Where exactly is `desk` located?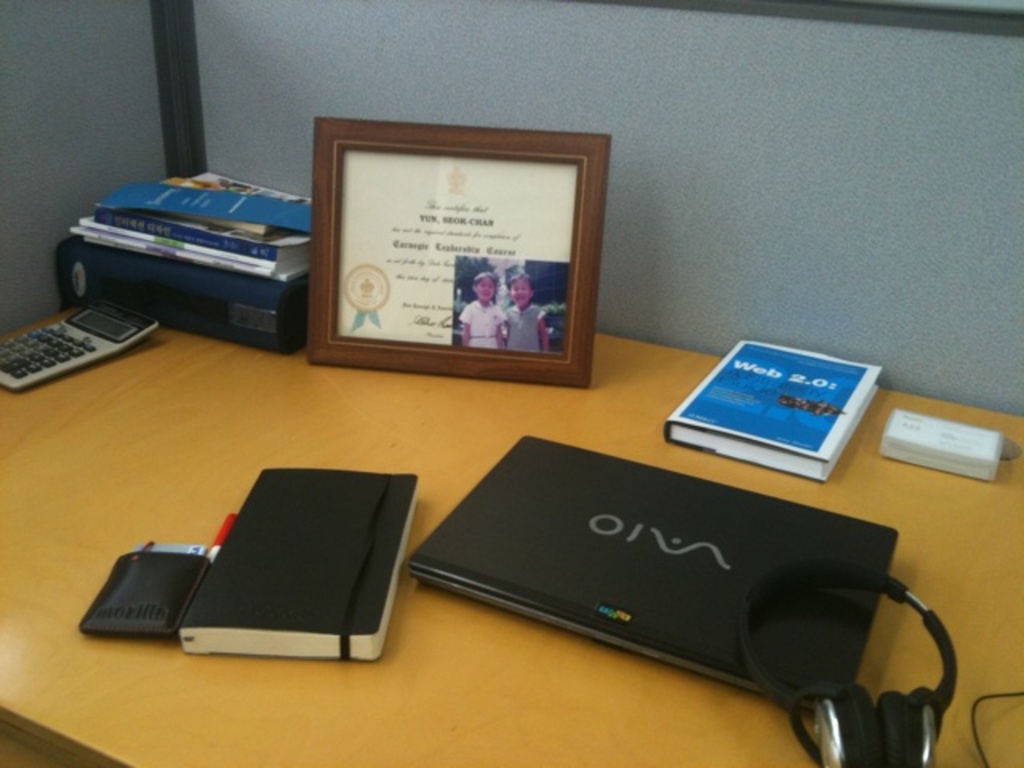
Its bounding box is [left=3, top=253, right=1023, bottom=760].
